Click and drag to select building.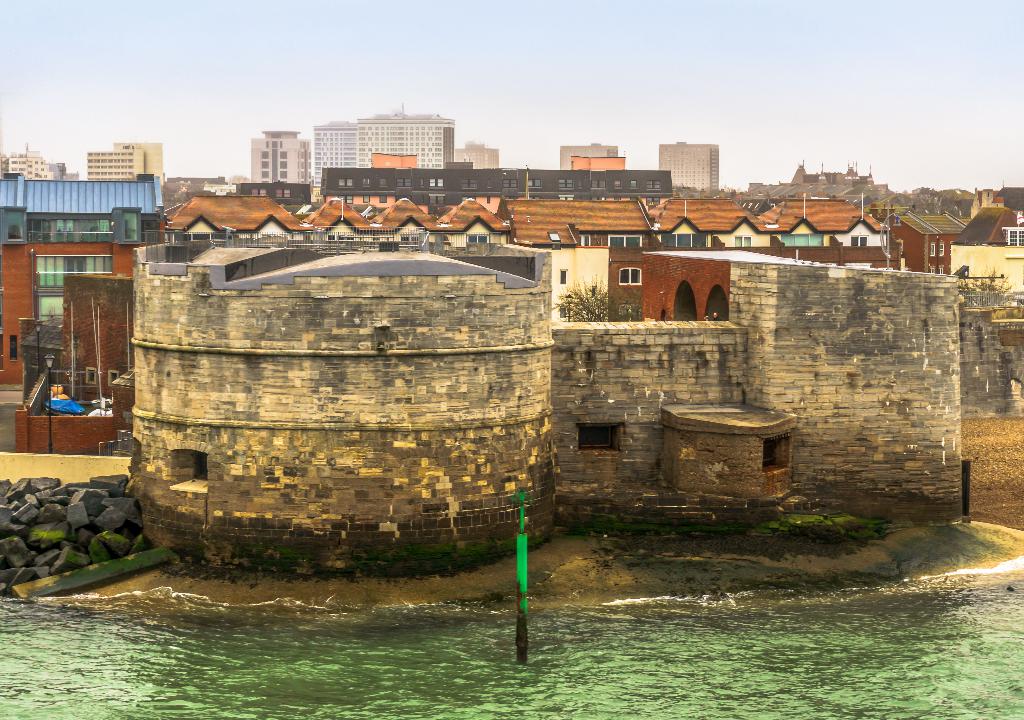
Selection: (x1=312, y1=125, x2=359, y2=185).
